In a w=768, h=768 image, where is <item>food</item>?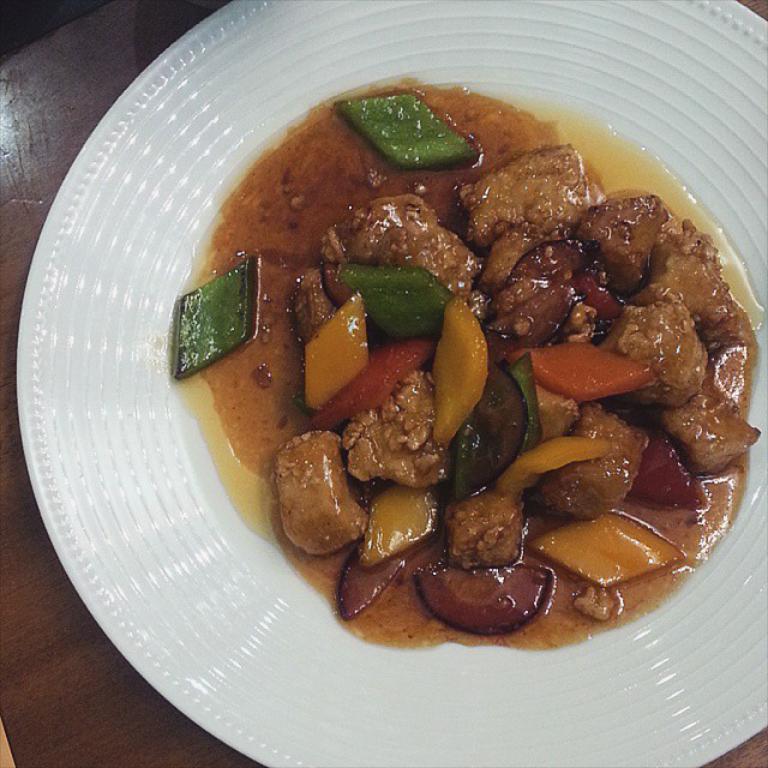
(left=664, top=340, right=763, bottom=476).
